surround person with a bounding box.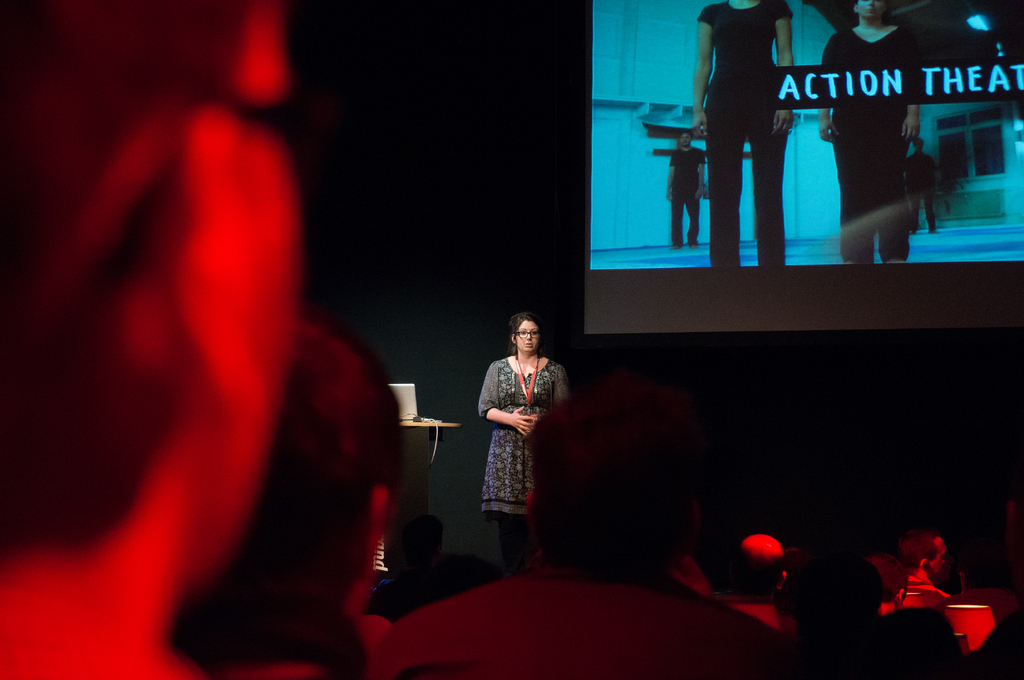
474, 303, 564, 555.
